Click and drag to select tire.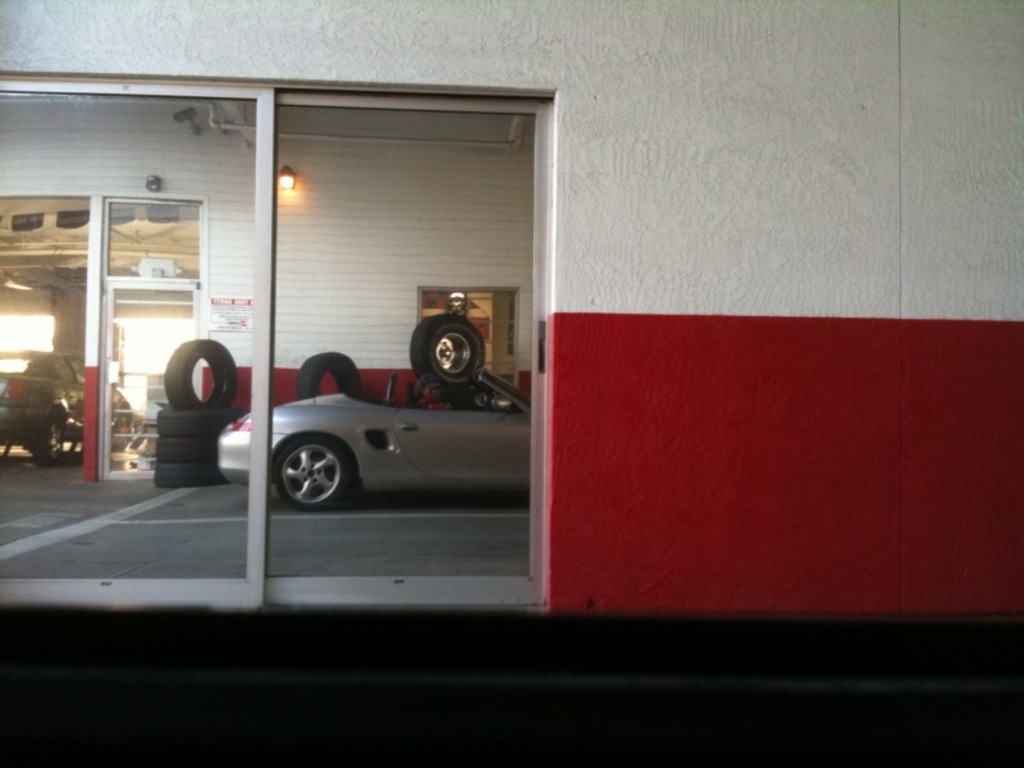
Selection: BBox(260, 425, 347, 515).
